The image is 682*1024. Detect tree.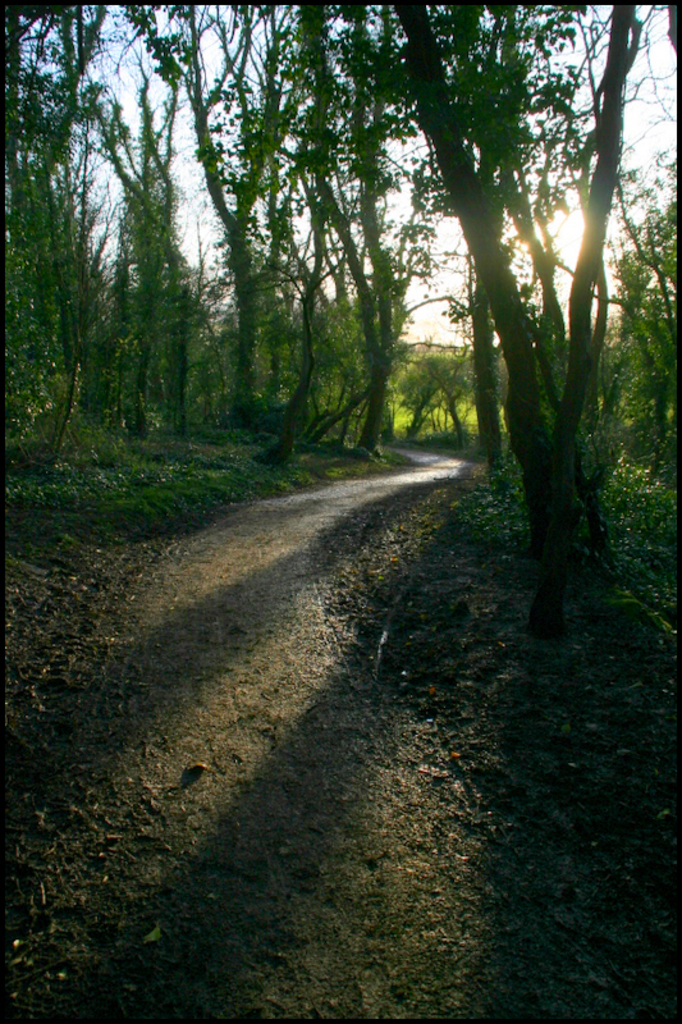
Detection: crop(302, 0, 390, 454).
